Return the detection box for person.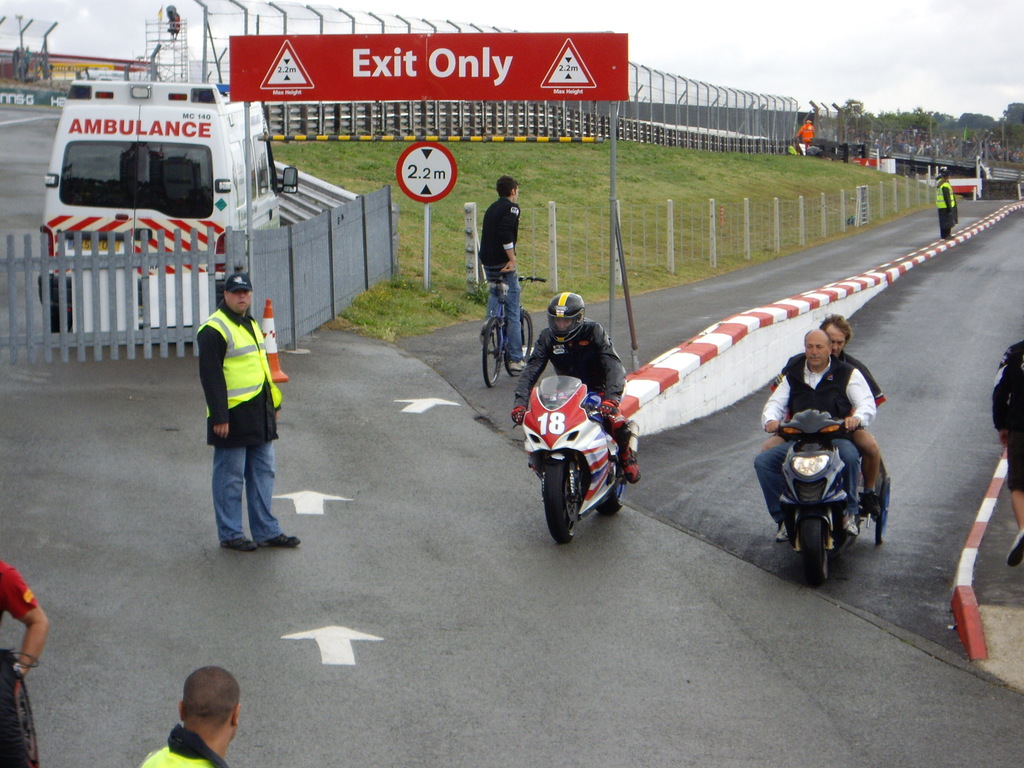
BBox(508, 290, 641, 483).
